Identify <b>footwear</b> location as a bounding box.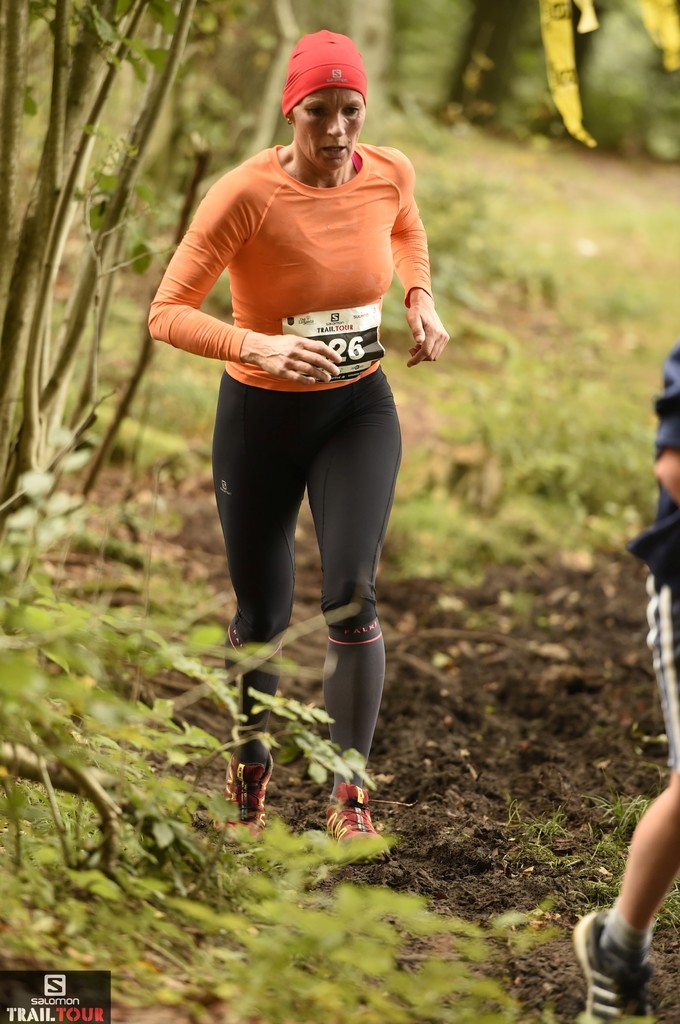
left=212, top=751, right=270, bottom=846.
